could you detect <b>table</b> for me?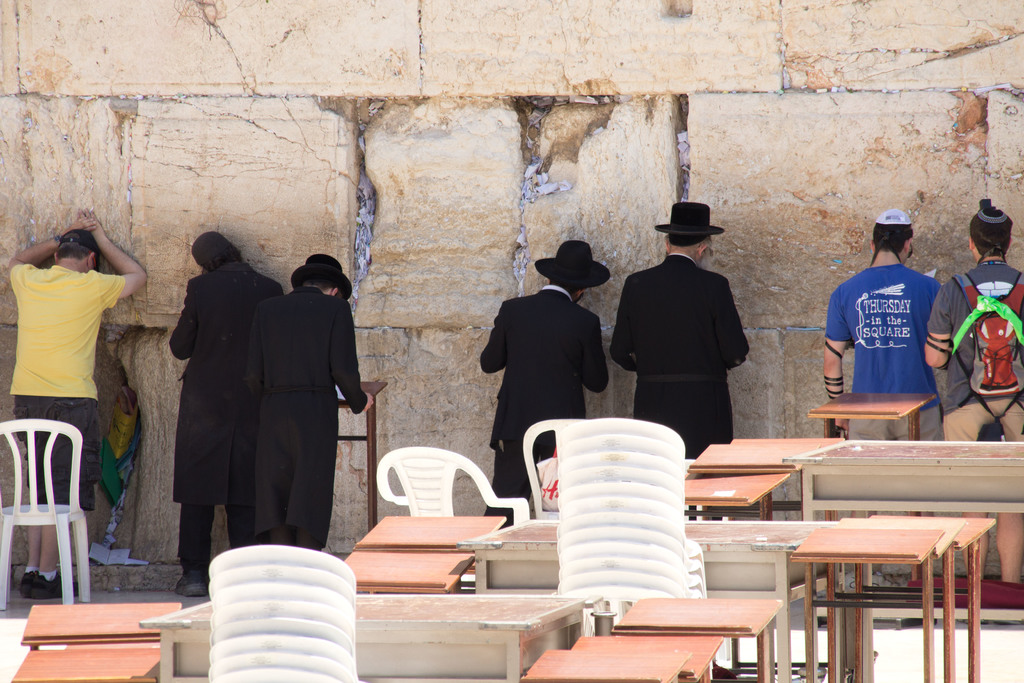
Detection result: x1=137 y1=595 x2=607 y2=682.
